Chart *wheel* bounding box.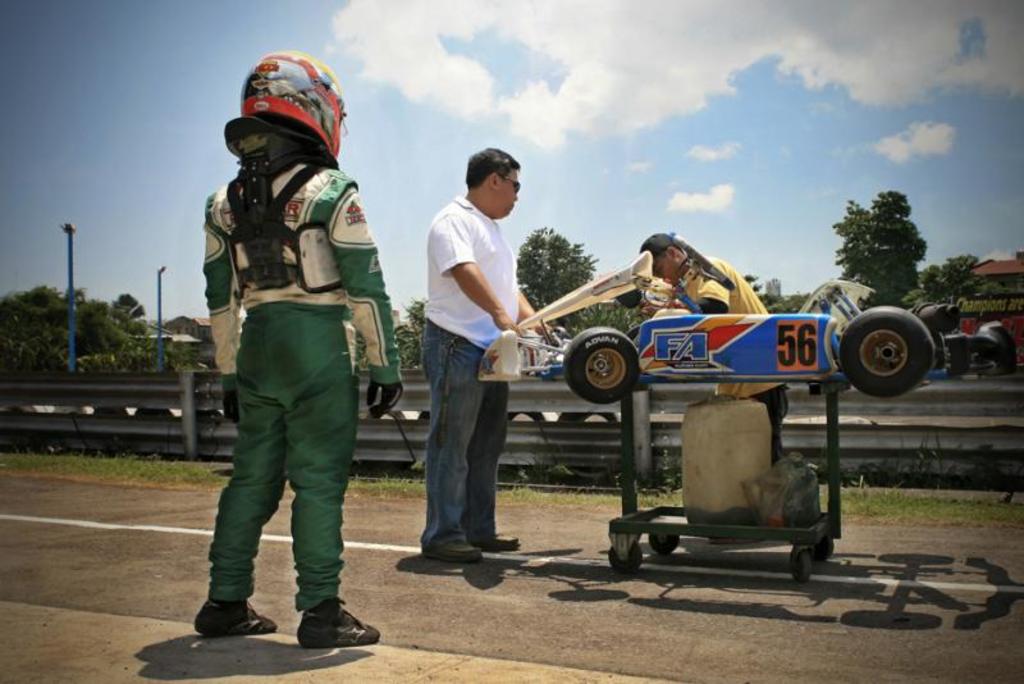
Charted: locate(840, 314, 950, 395).
